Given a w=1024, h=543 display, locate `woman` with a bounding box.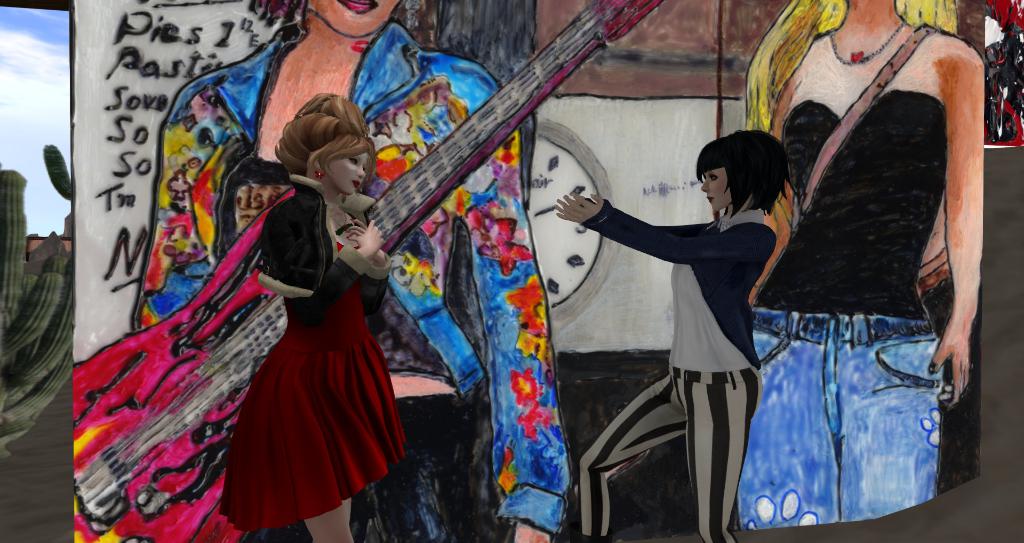
Located: {"x1": 70, "y1": 0, "x2": 643, "y2": 438}.
